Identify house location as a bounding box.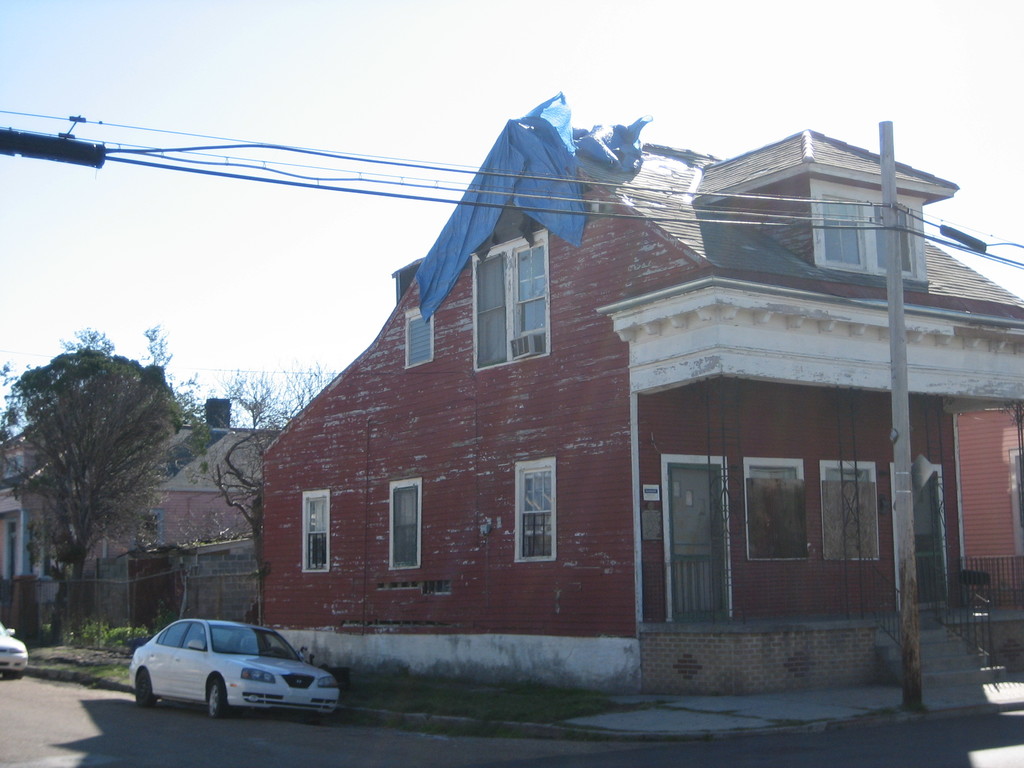
x1=0 y1=383 x2=283 y2=632.
